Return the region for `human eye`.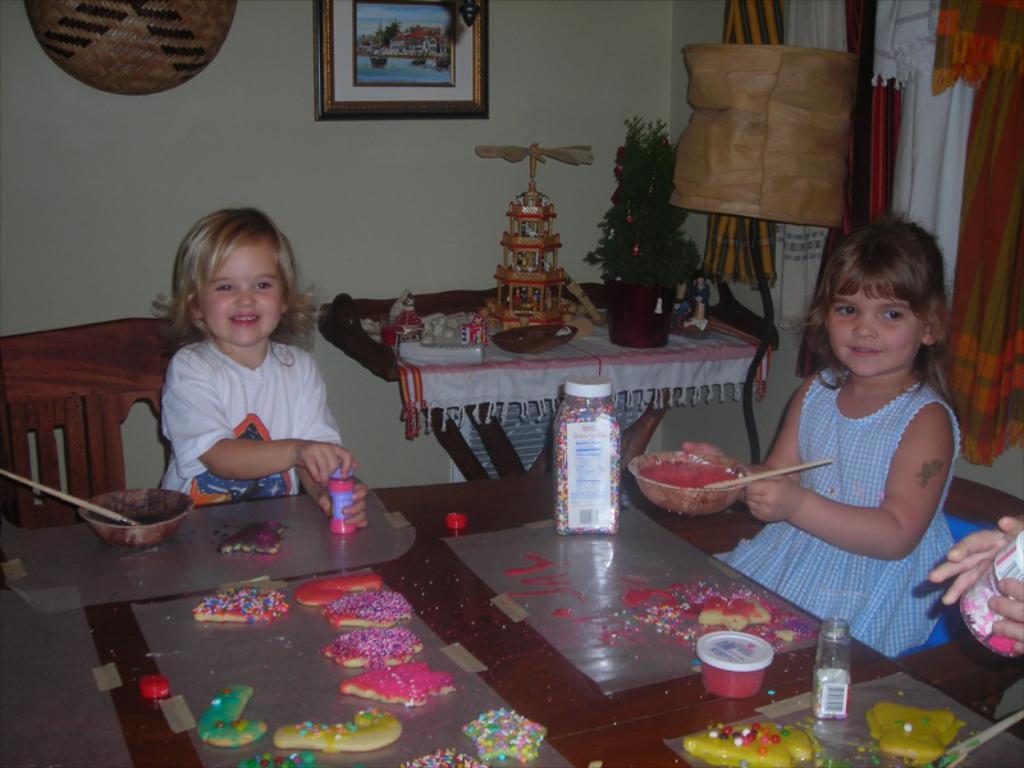
<region>215, 279, 239, 298</region>.
